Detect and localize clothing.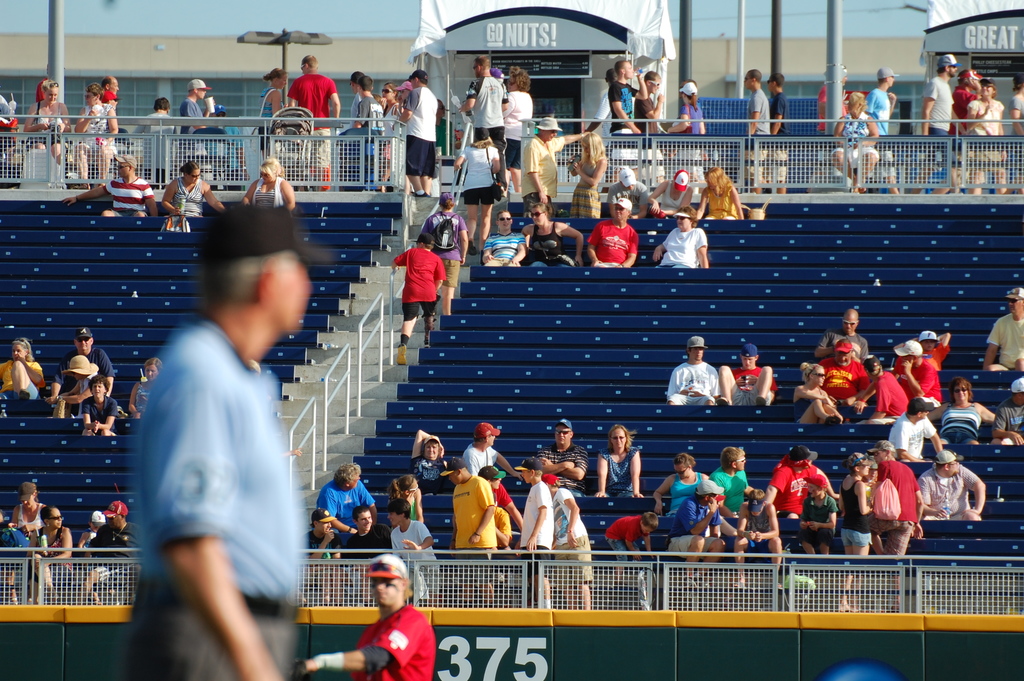
Localized at 383,103,399,158.
